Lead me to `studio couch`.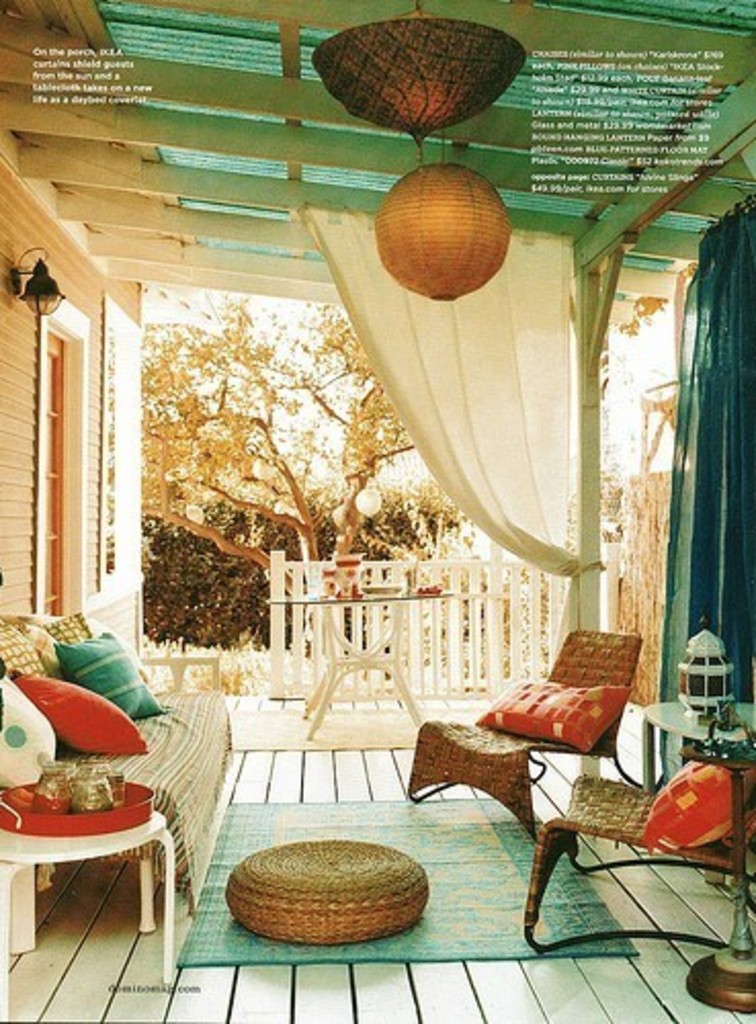
Lead to 0,614,229,915.
